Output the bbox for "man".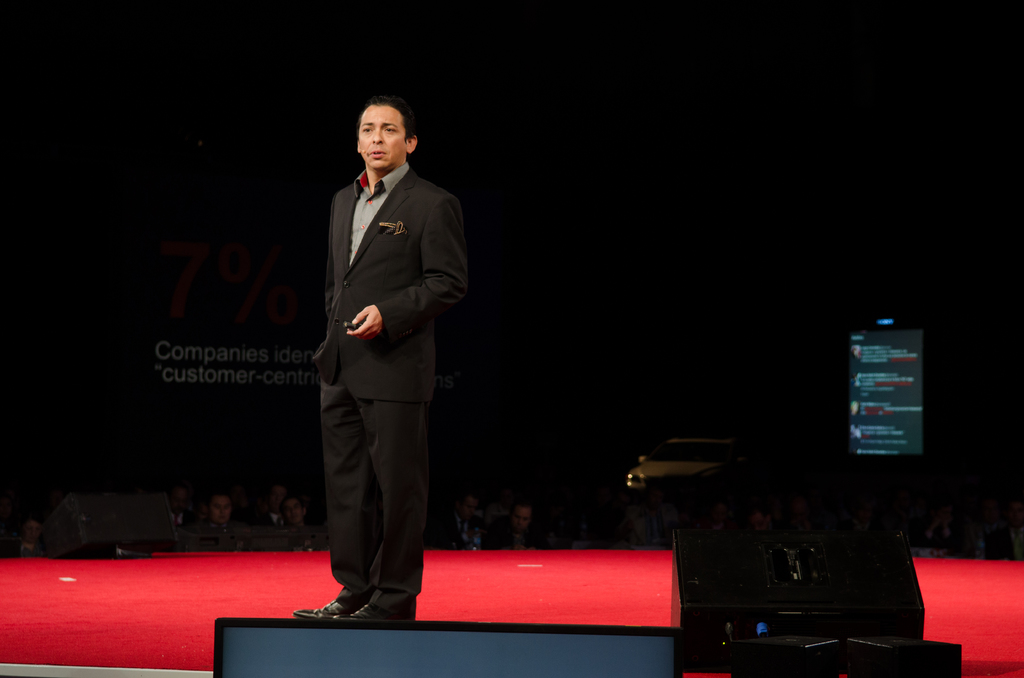
Rect(170, 481, 195, 526).
